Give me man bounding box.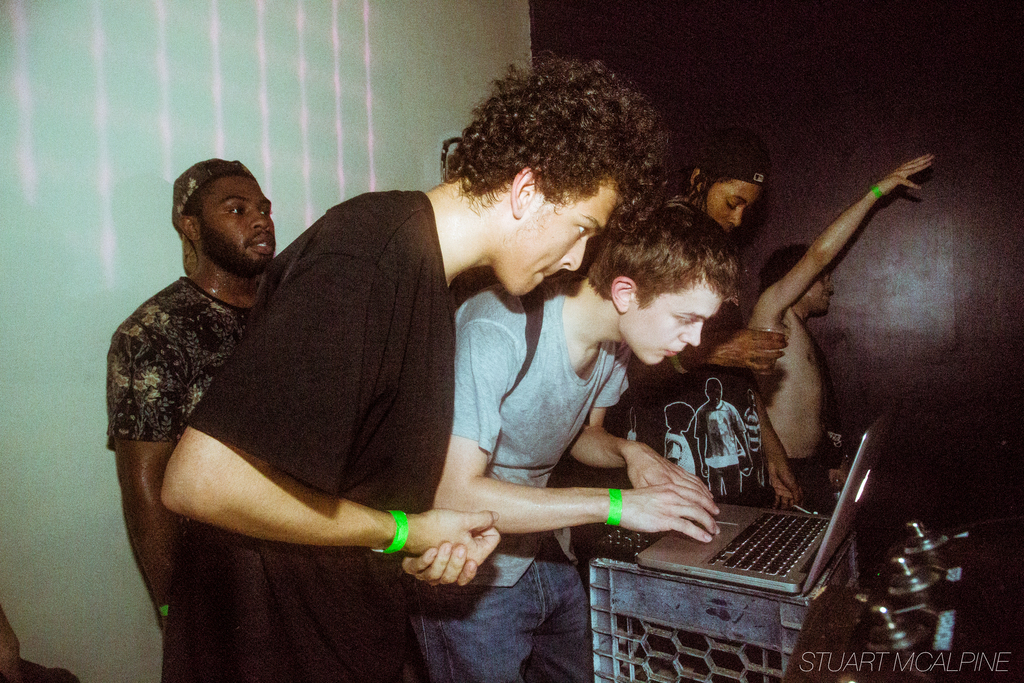
<region>745, 152, 934, 509</region>.
